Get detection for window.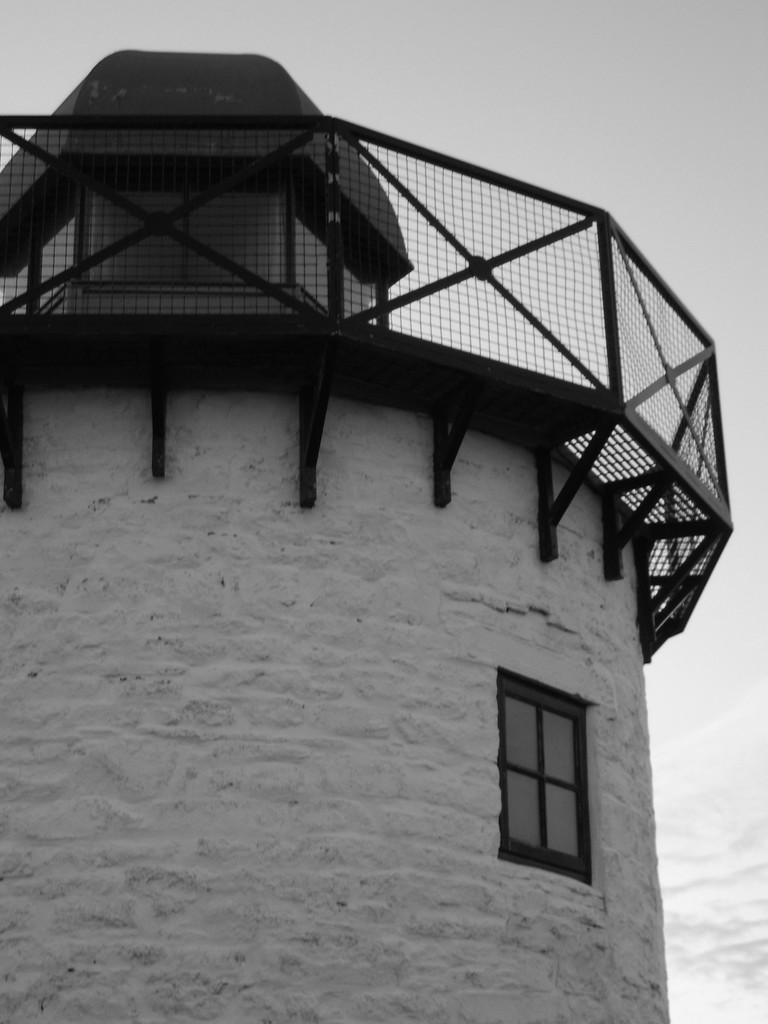
Detection: <box>499,686,604,882</box>.
